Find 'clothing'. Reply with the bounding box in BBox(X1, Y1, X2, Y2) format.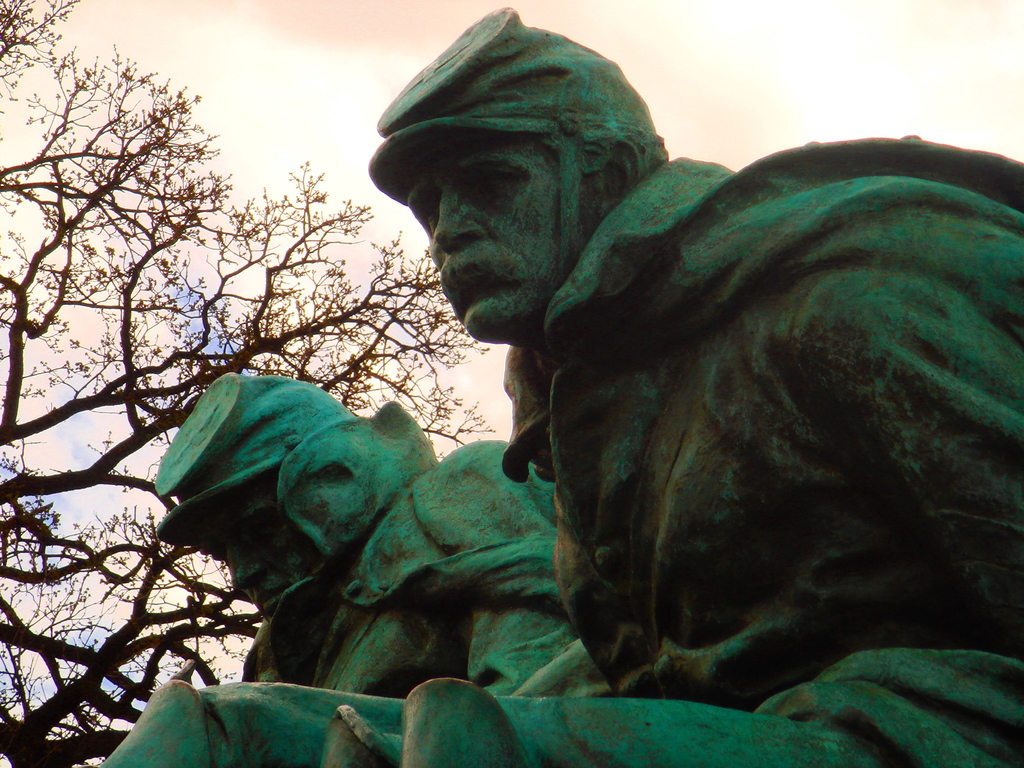
BBox(93, 439, 594, 763).
